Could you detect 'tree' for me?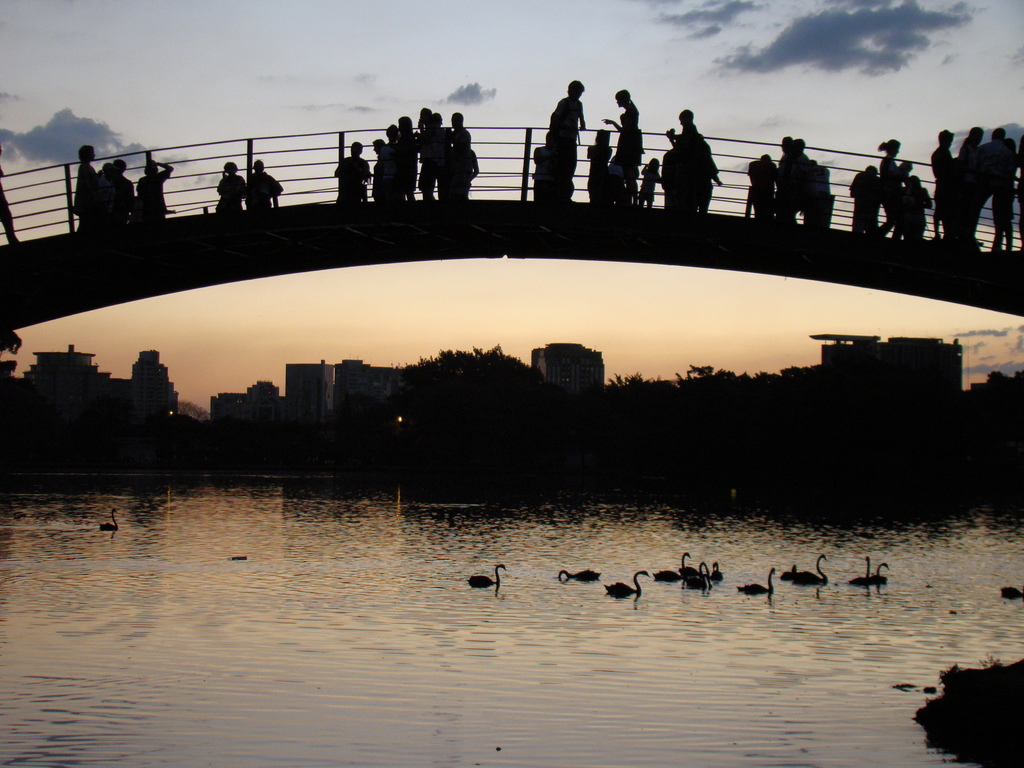
Detection result: {"left": 387, "top": 347, "right": 545, "bottom": 438}.
